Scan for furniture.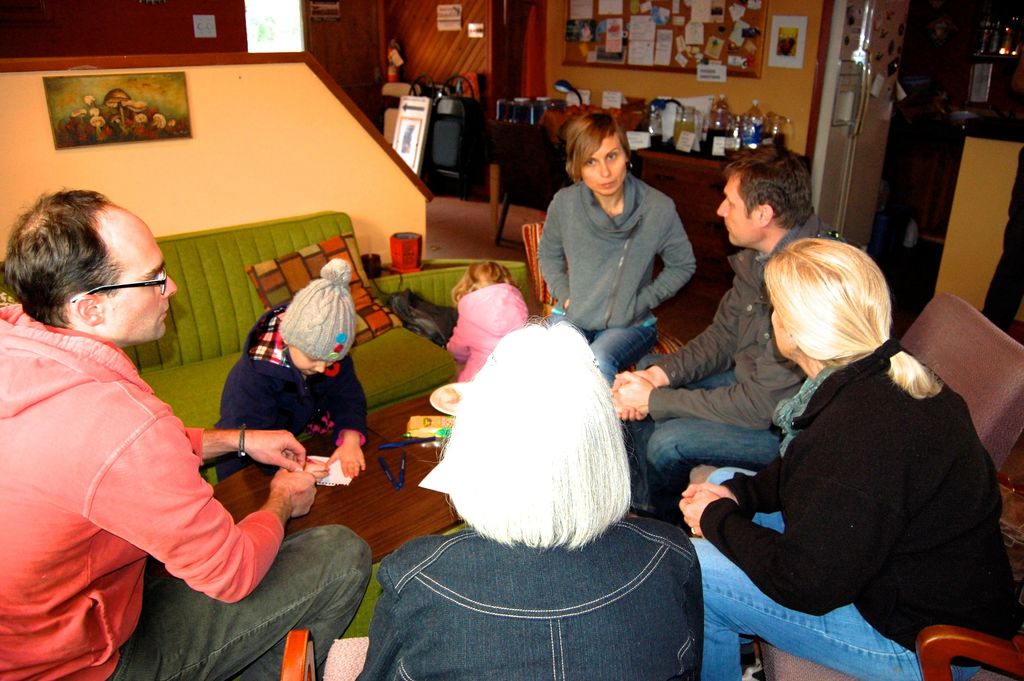
Scan result: 686 288 1023 477.
